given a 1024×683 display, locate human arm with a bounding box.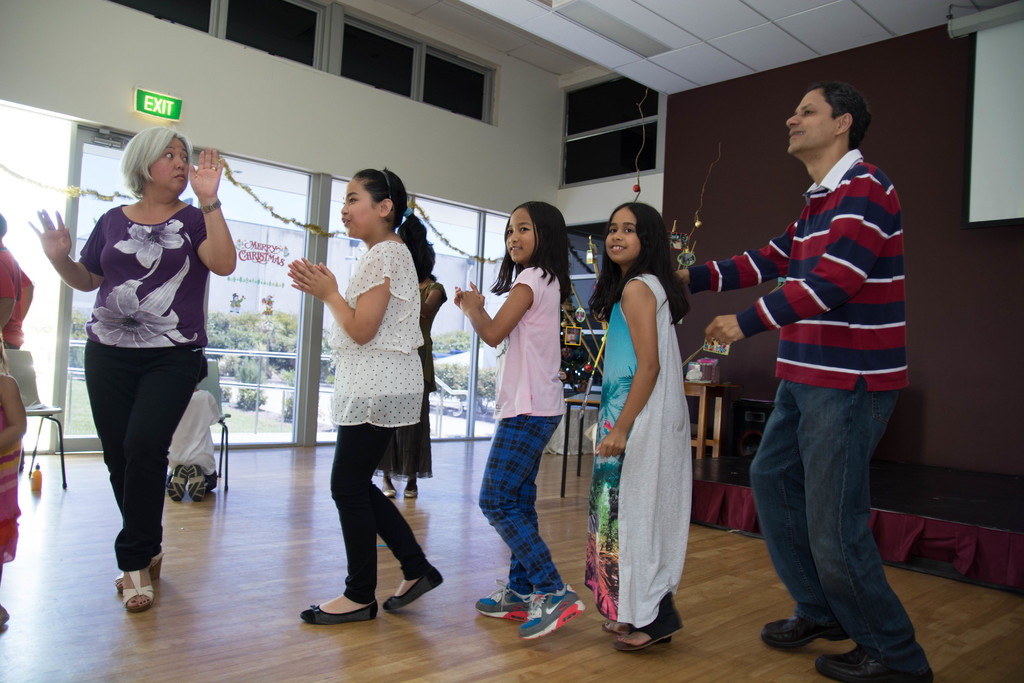
Located: 454/267/543/340.
